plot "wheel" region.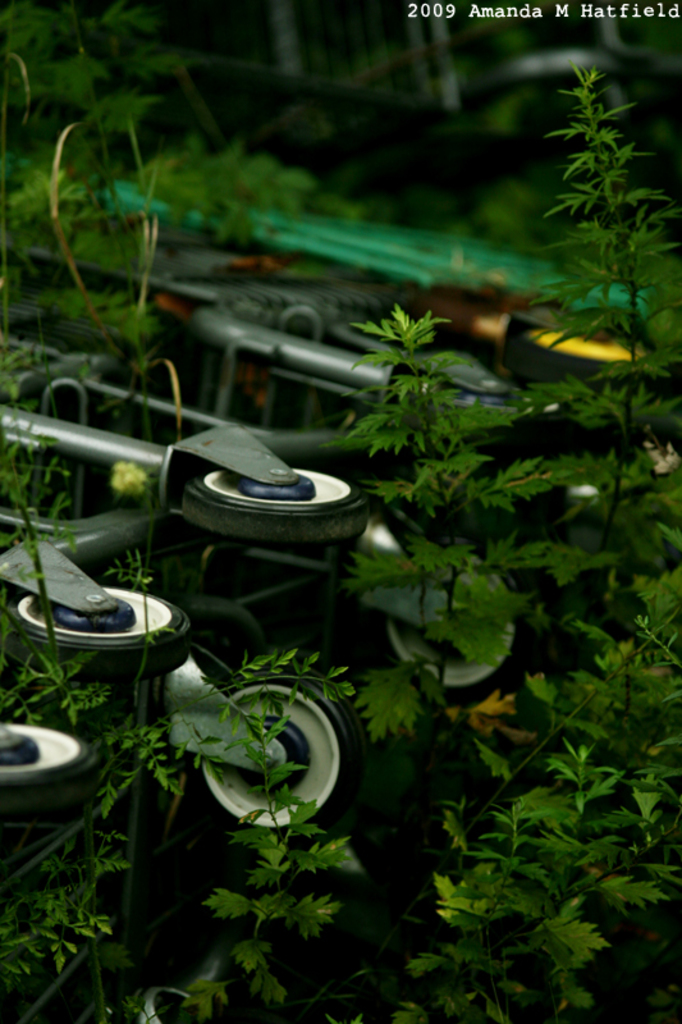
Plotted at [left=183, top=465, right=370, bottom=541].
